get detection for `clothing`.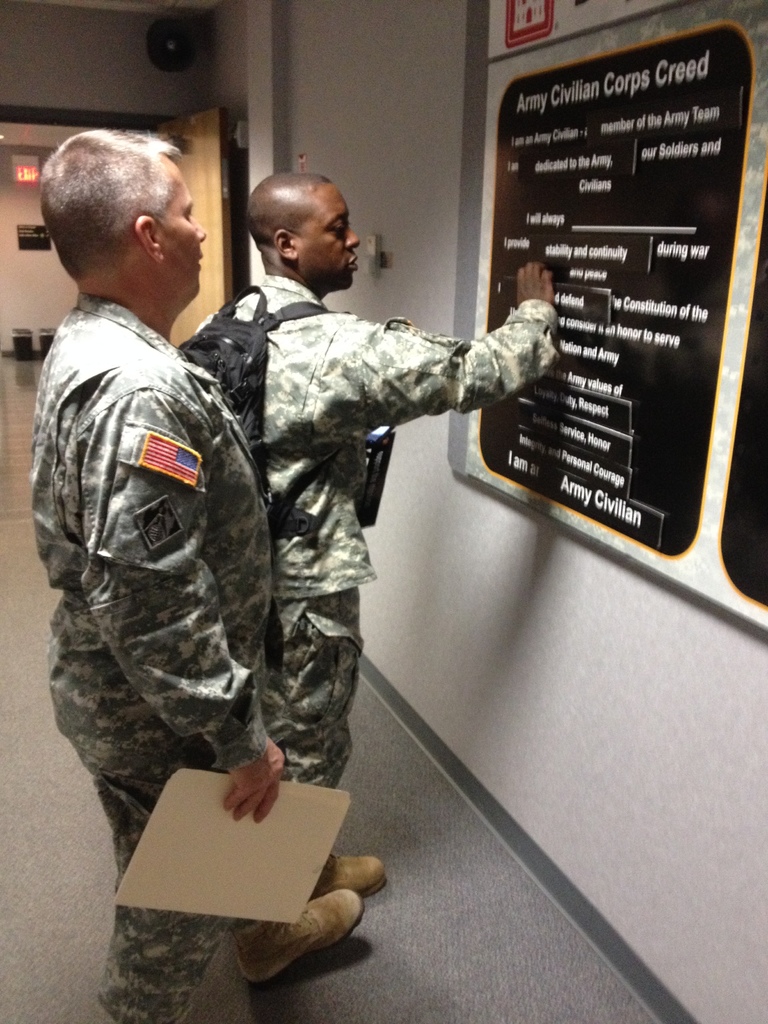
Detection: {"x1": 34, "y1": 295, "x2": 270, "y2": 1023}.
